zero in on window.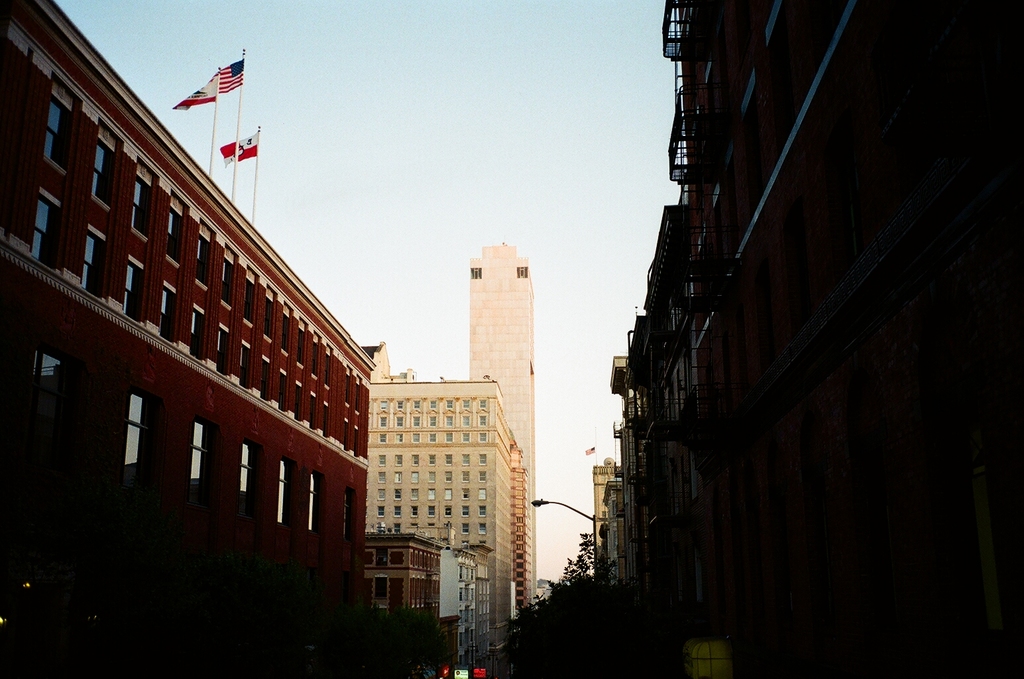
Zeroed in: [left=465, top=519, right=471, bottom=532].
